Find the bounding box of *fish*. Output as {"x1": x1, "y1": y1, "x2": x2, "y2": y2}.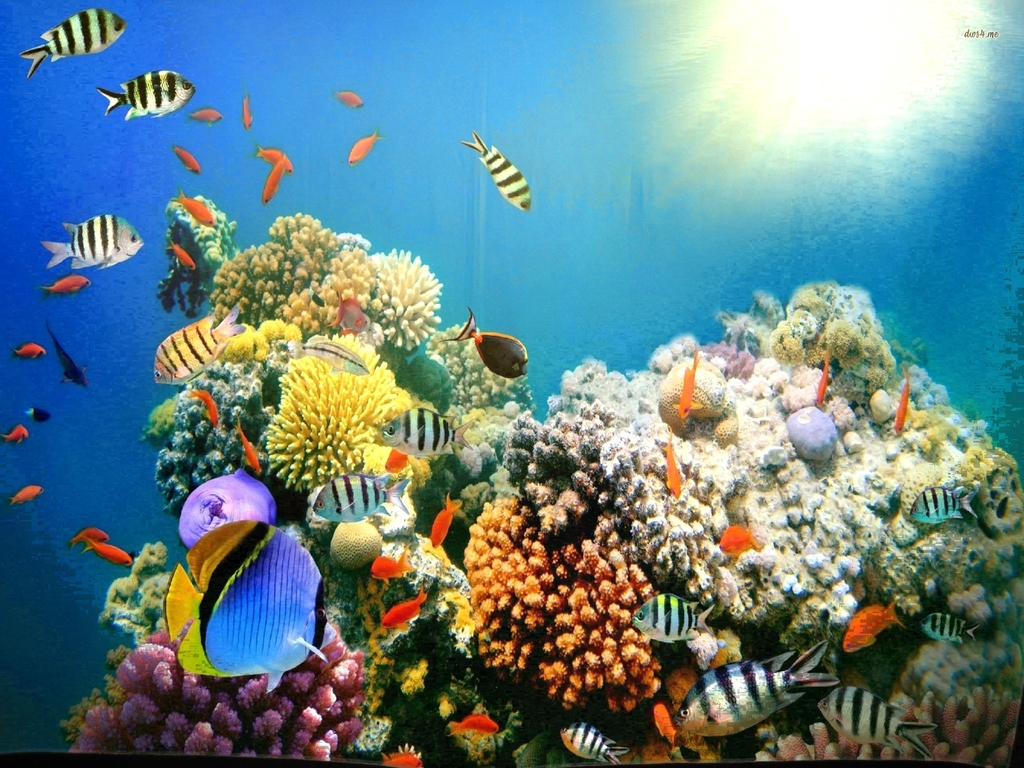
{"x1": 452, "y1": 716, "x2": 499, "y2": 733}.
